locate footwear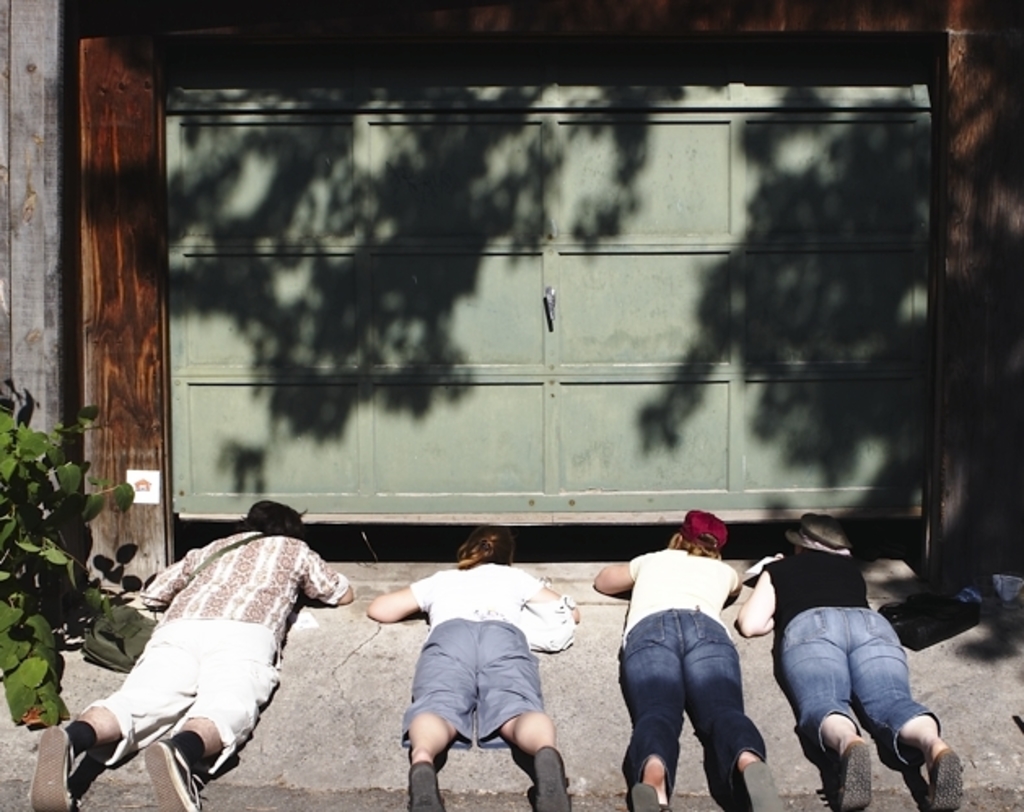
840:736:871:809
